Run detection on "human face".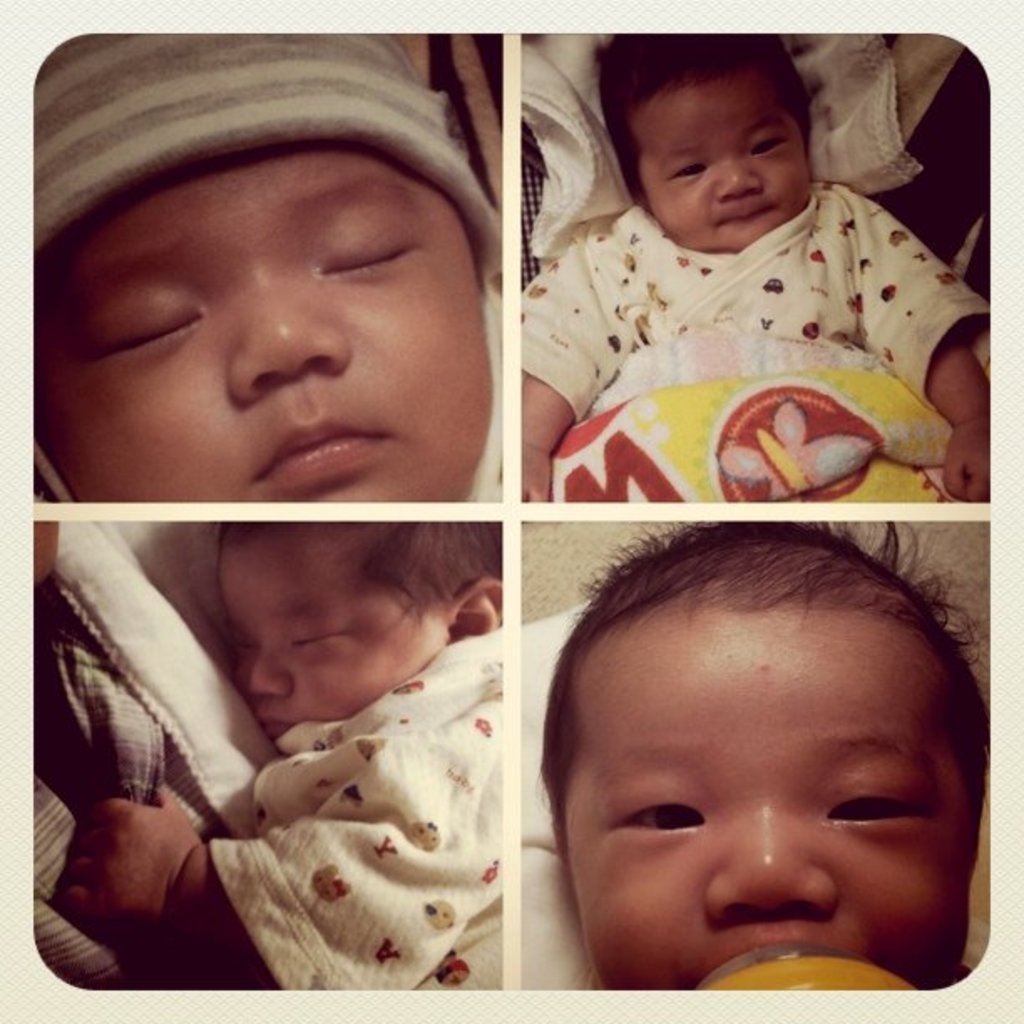
Result: (x1=577, y1=611, x2=980, y2=991).
